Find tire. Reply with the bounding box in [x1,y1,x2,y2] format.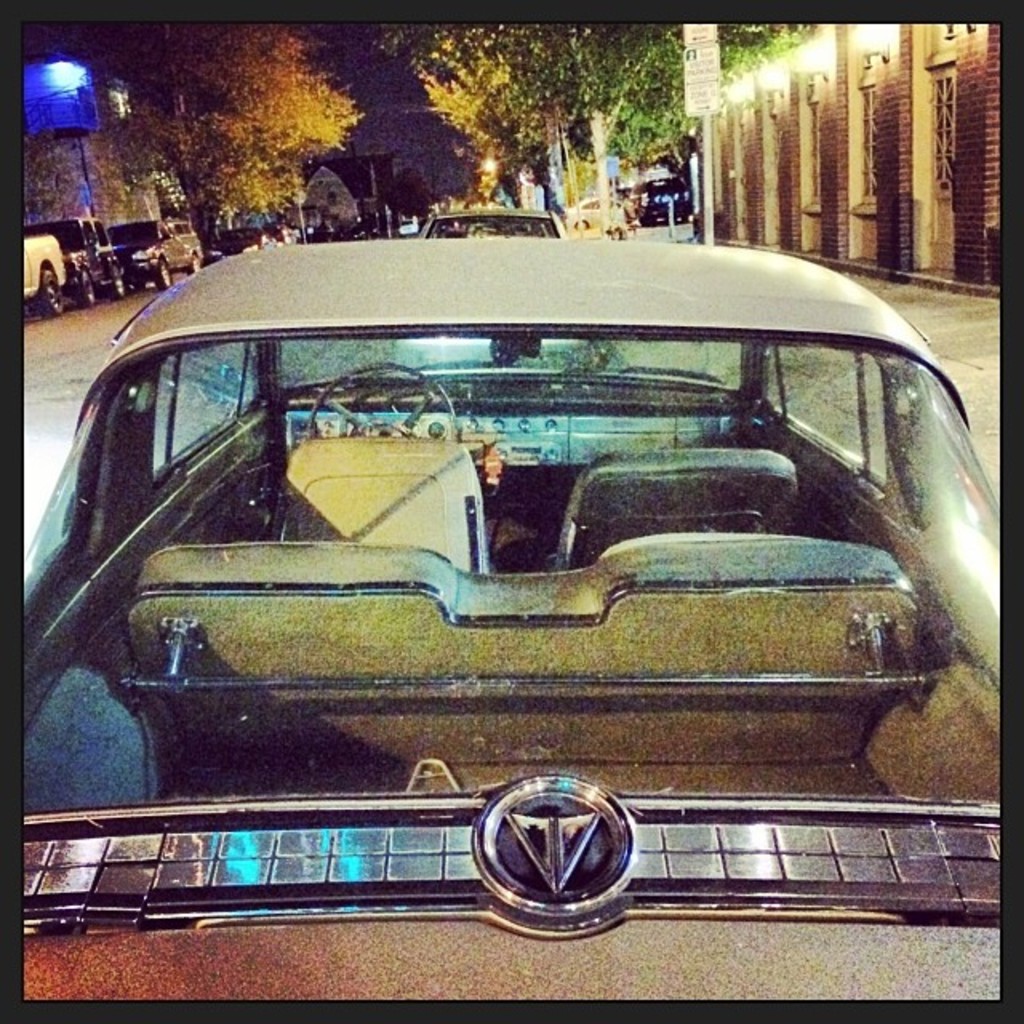
[82,270,96,304].
